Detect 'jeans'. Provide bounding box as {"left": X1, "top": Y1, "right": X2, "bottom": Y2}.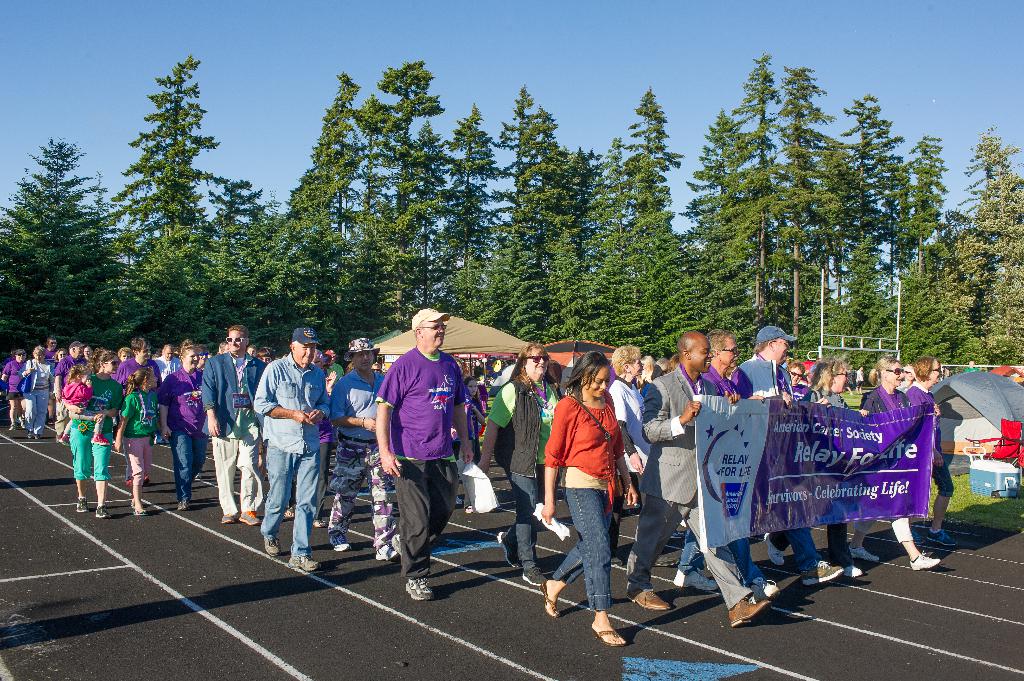
{"left": 170, "top": 433, "right": 203, "bottom": 495}.
